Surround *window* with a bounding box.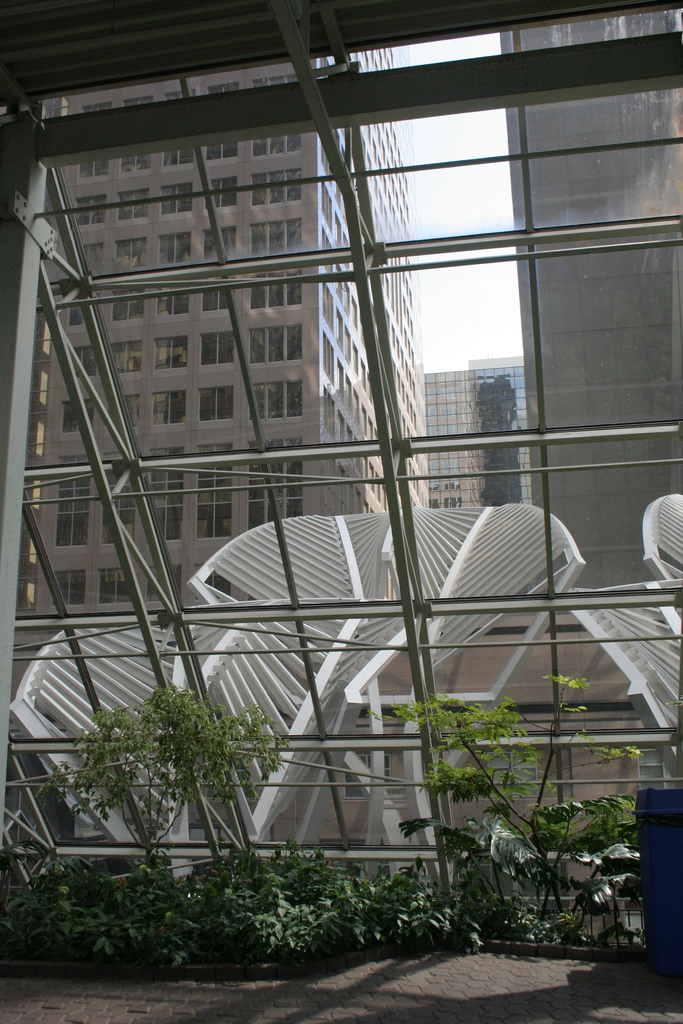
124,93,153,106.
